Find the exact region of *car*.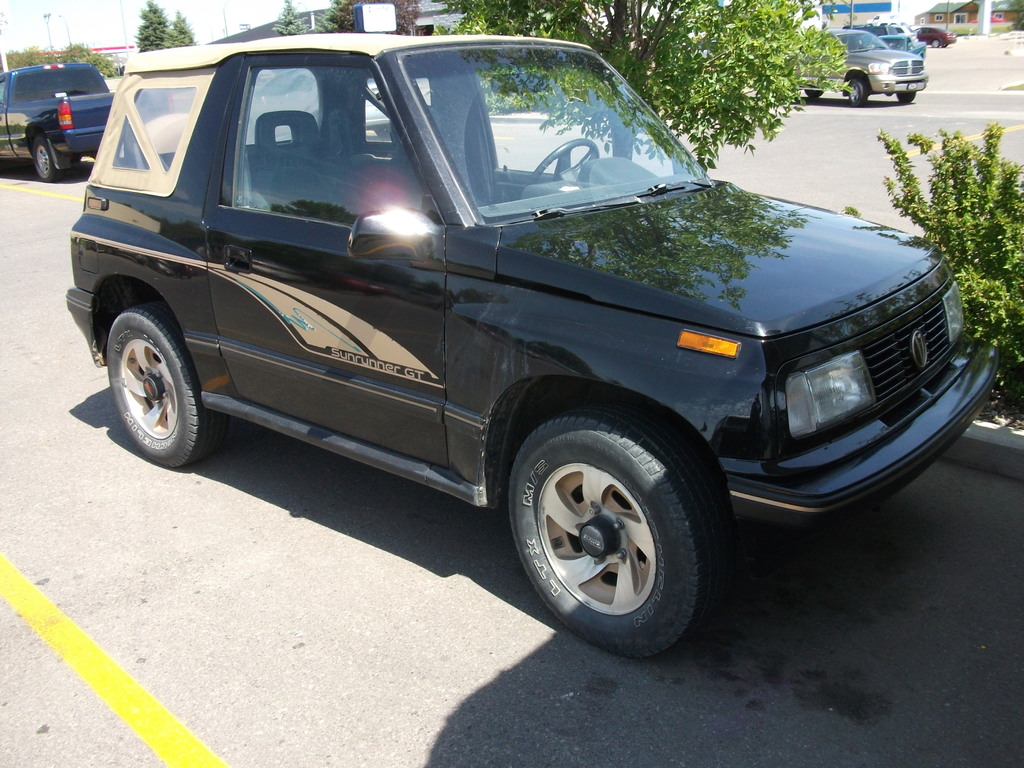
Exact region: [left=797, top=28, right=938, bottom=100].
